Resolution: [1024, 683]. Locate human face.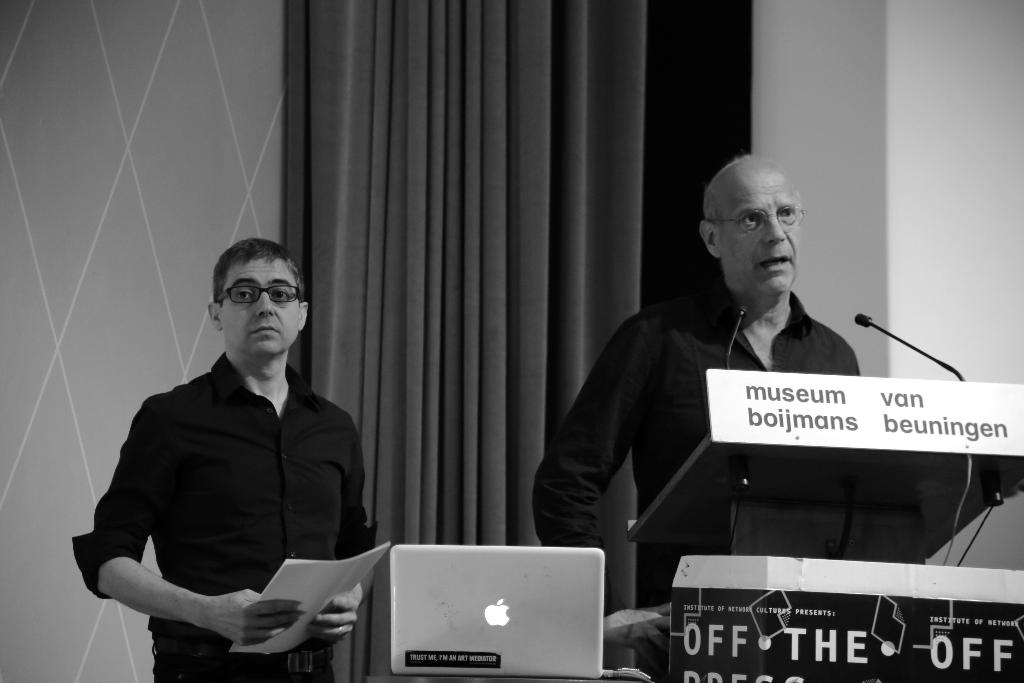
l=223, t=255, r=305, b=361.
